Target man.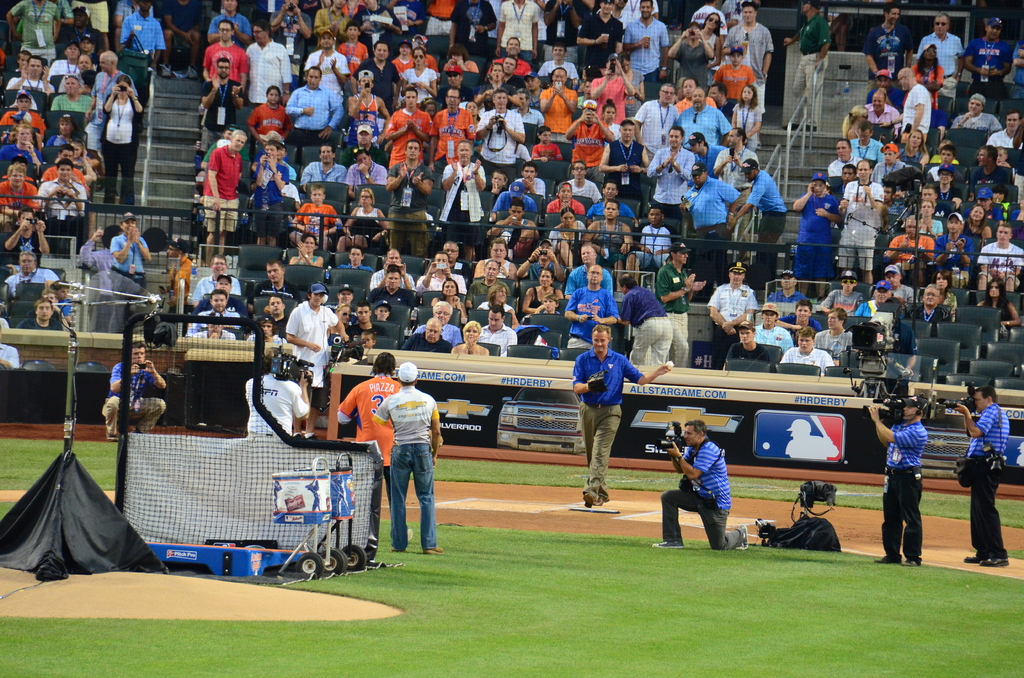
Target region: rect(159, 0, 206, 80).
